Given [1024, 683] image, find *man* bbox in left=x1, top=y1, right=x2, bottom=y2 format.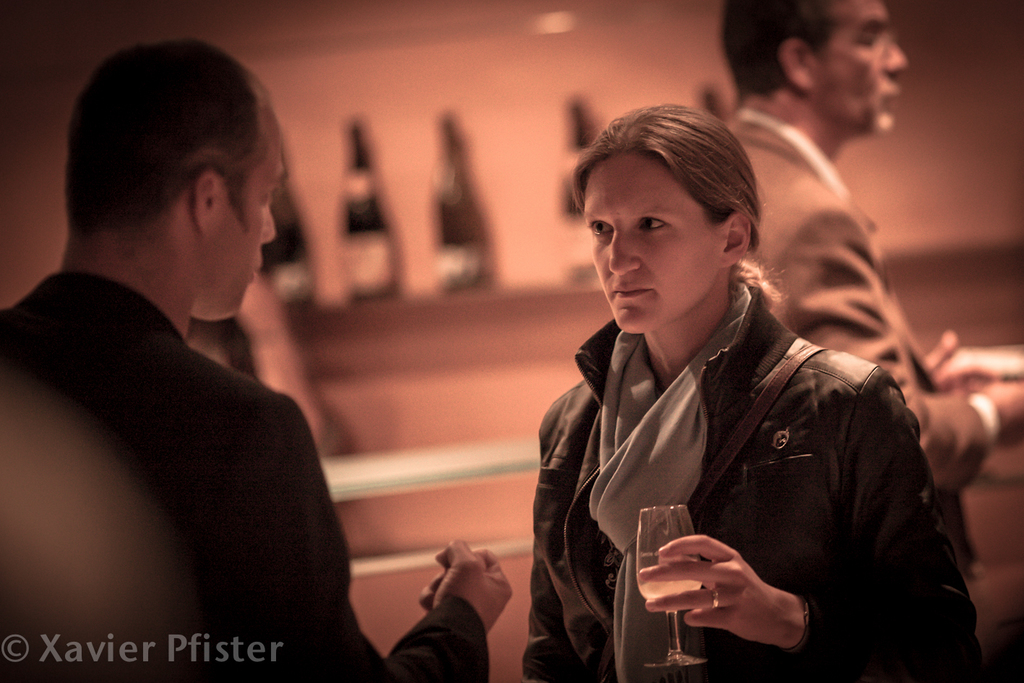
left=723, top=0, right=1023, bottom=581.
